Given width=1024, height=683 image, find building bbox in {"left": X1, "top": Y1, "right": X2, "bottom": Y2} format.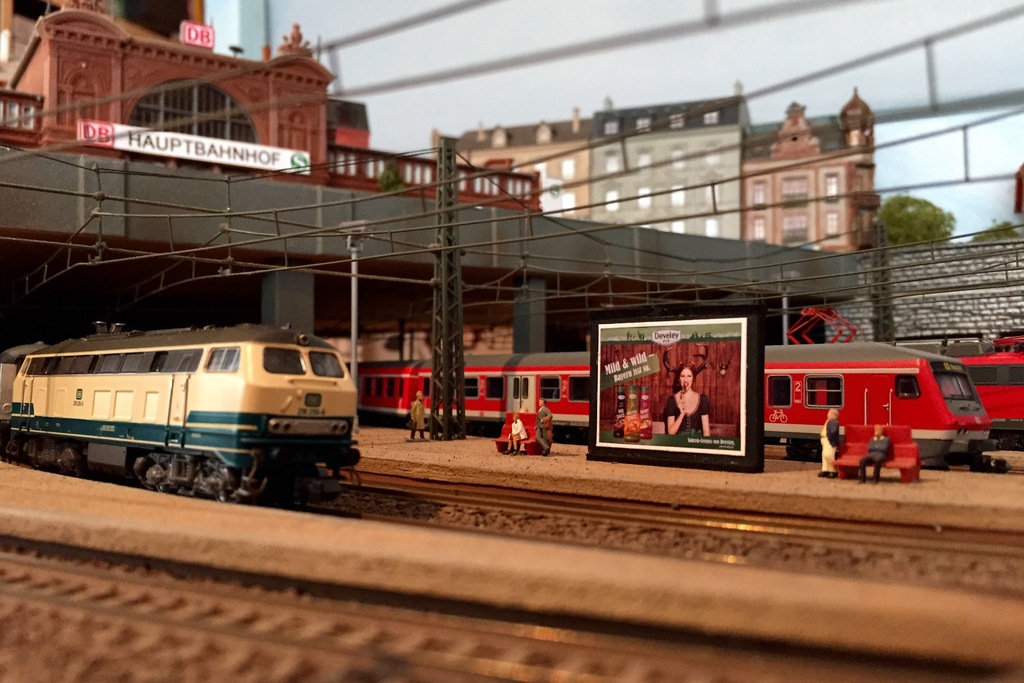
{"left": 431, "top": 111, "right": 593, "bottom": 218}.
